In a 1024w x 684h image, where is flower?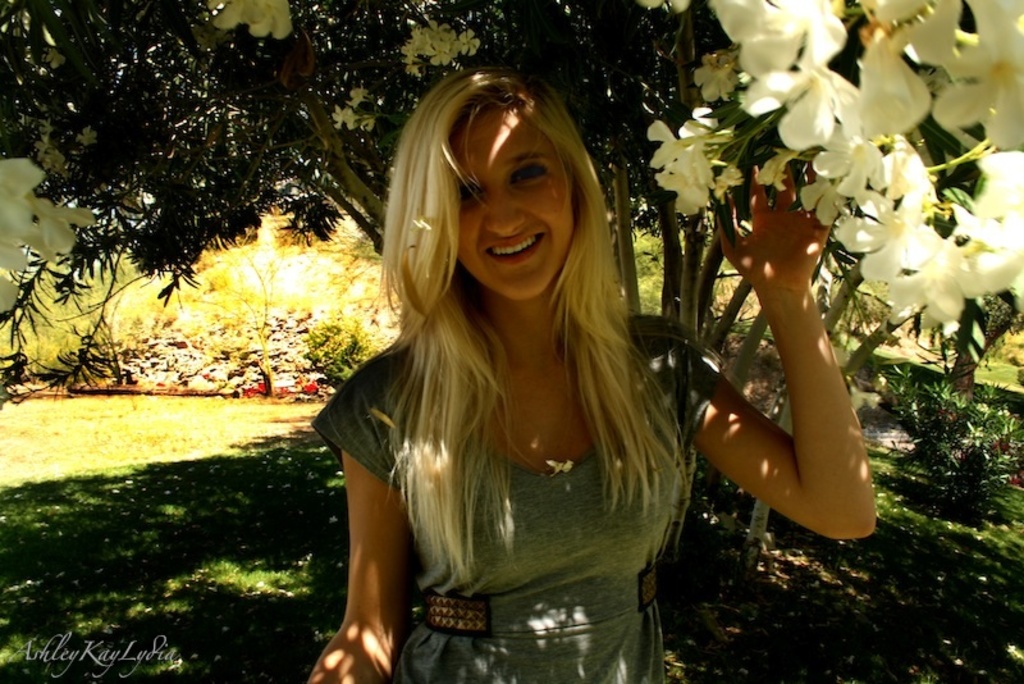
(x1=0, y1=277, x2=23, y2=325).
